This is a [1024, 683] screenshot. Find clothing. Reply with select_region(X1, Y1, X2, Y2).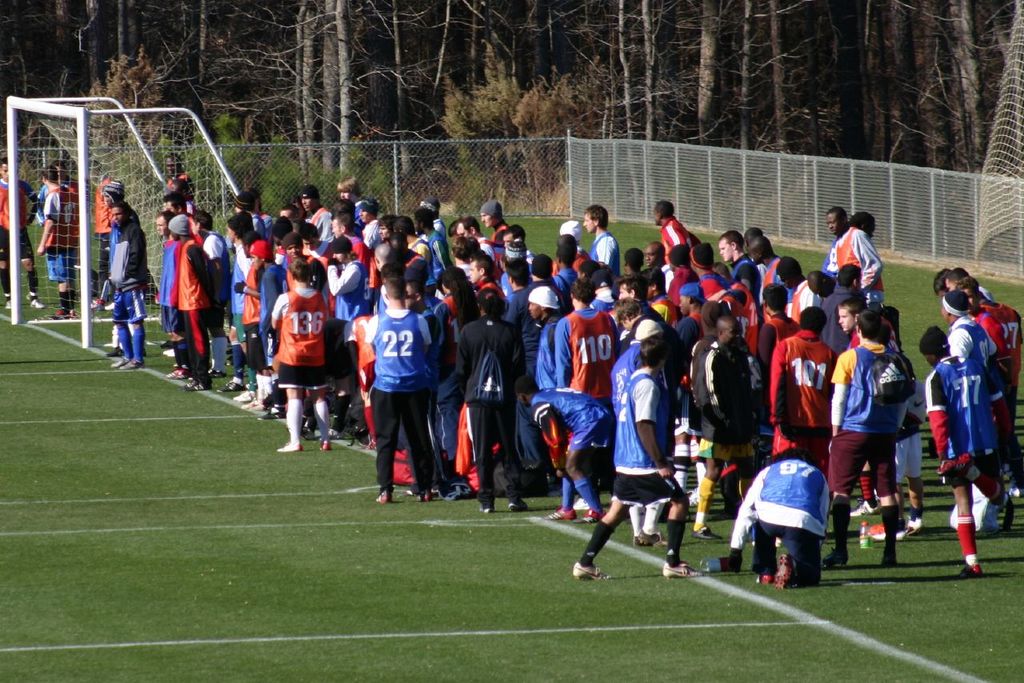
select_region(159, 152, 193, 233).
